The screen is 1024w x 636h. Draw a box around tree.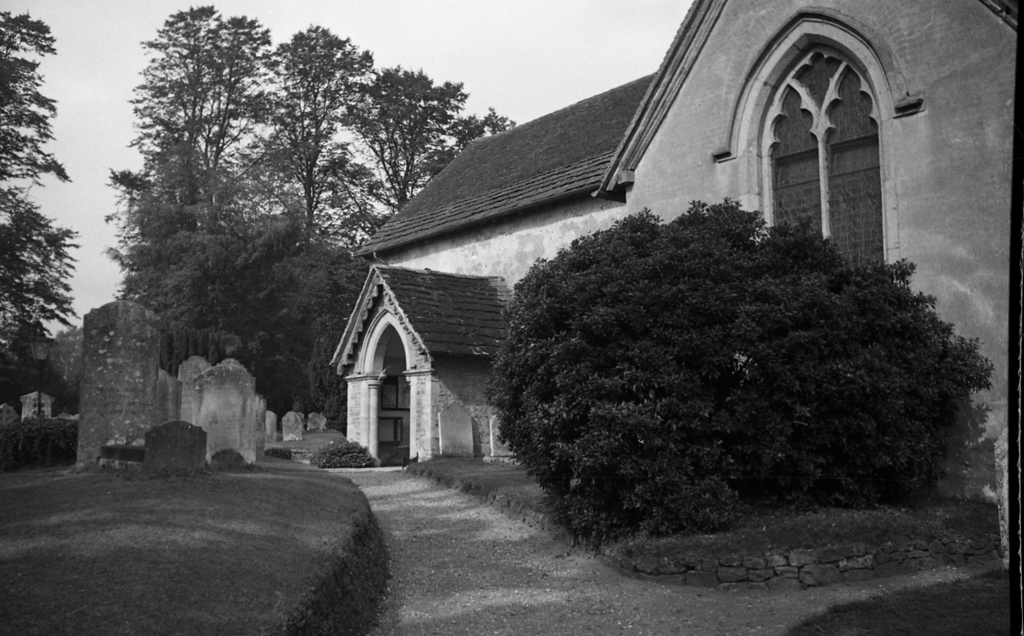
(x1=92, y1=0, x2=283, y2=370).
